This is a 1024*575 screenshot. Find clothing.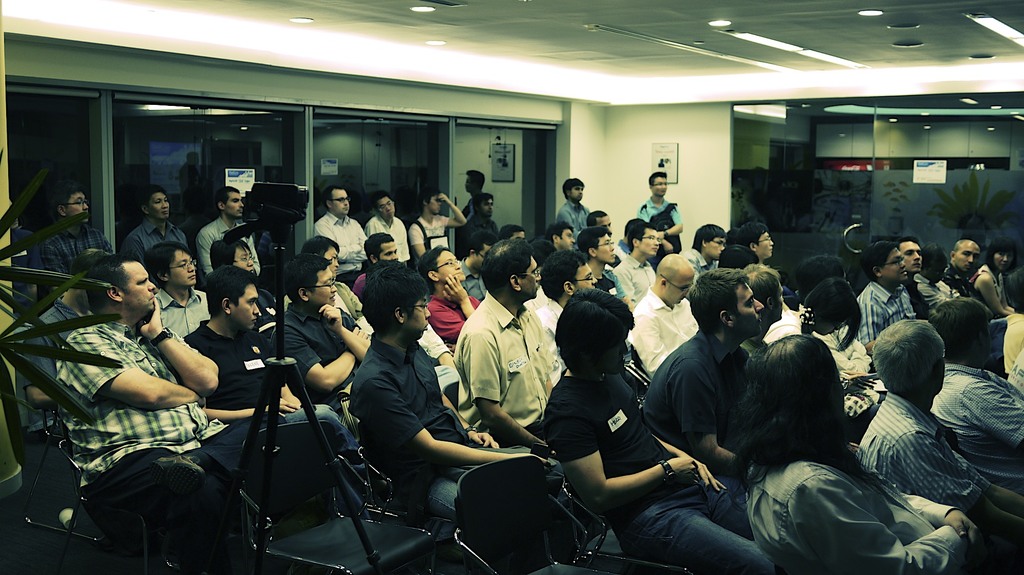
Bounding box: crop(452, 288, 561, 438).
